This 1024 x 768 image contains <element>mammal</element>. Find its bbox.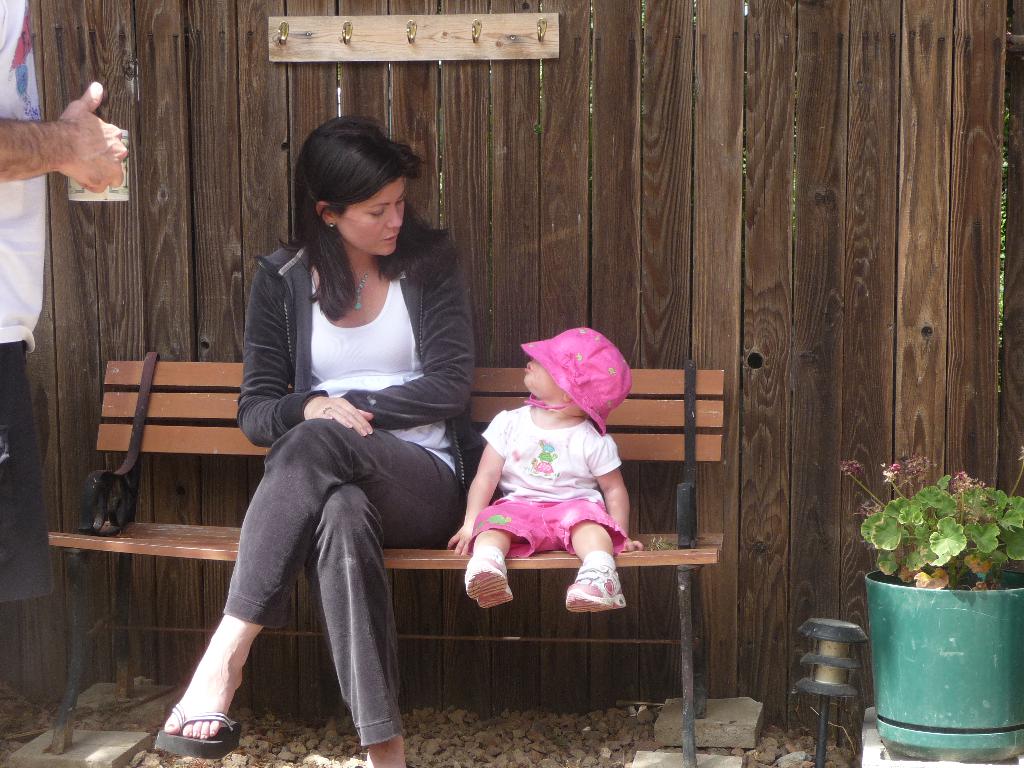
177:131:479:732.
